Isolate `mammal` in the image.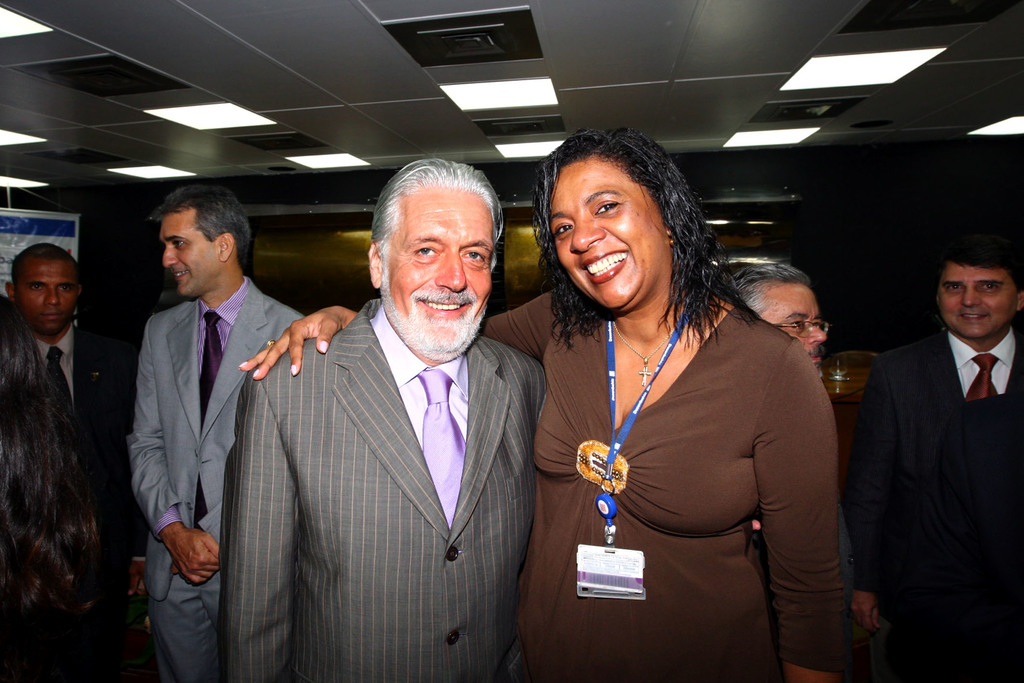
Isolated region: select_region(241, 120, 844, 682).
